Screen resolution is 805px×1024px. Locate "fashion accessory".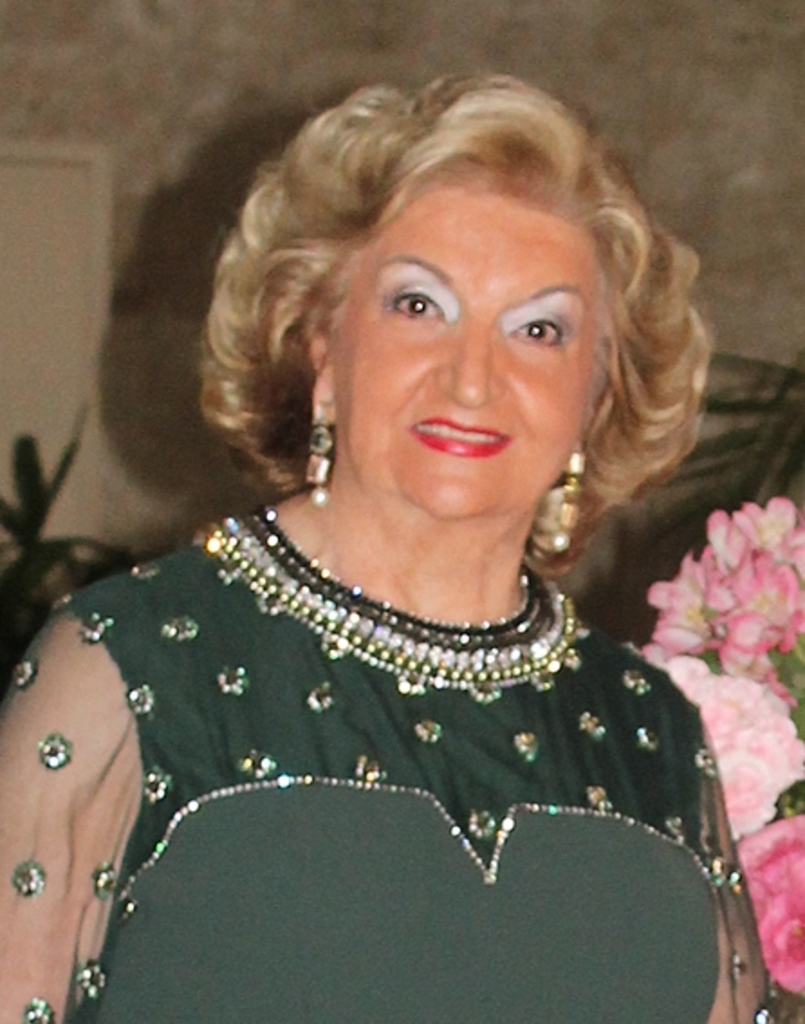
<box>551,448,592,556</box>.
